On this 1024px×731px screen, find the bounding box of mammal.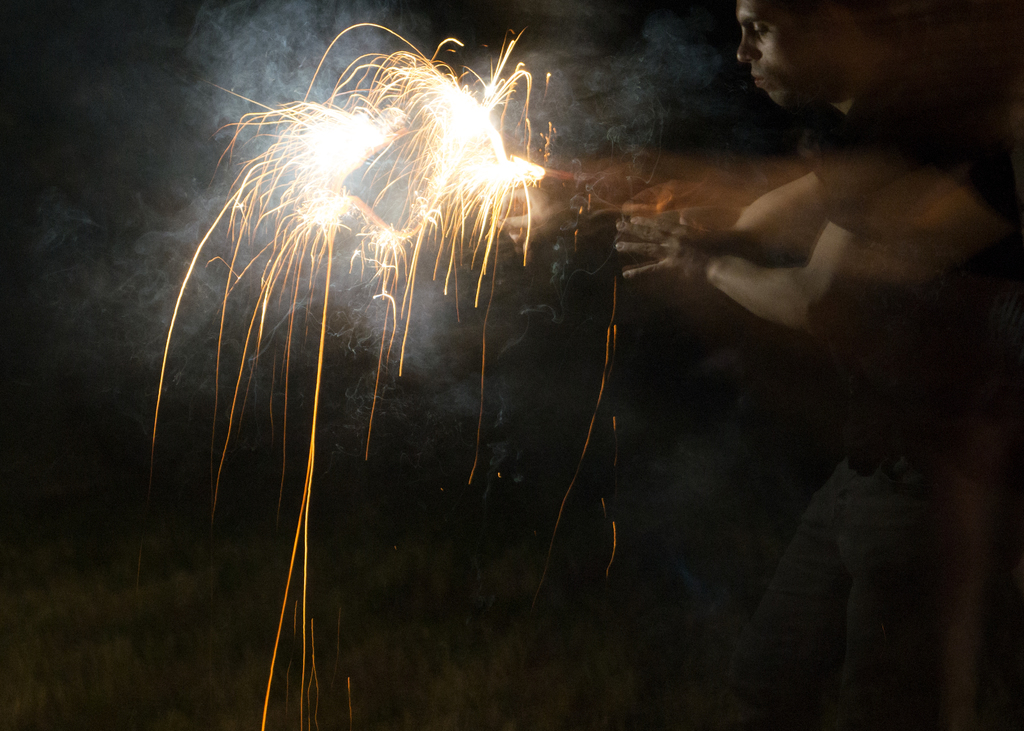
Bounding box: 454,0,1023,730.
